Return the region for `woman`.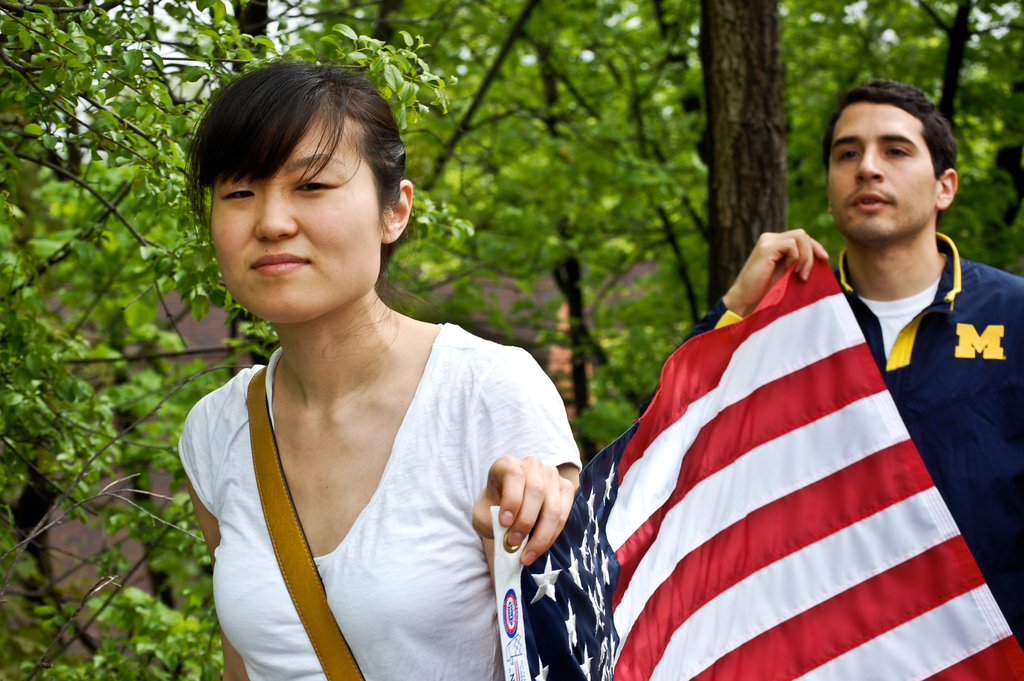
{"x1": 178, "y1": 62, "x2": 586, "y2": 662}.
